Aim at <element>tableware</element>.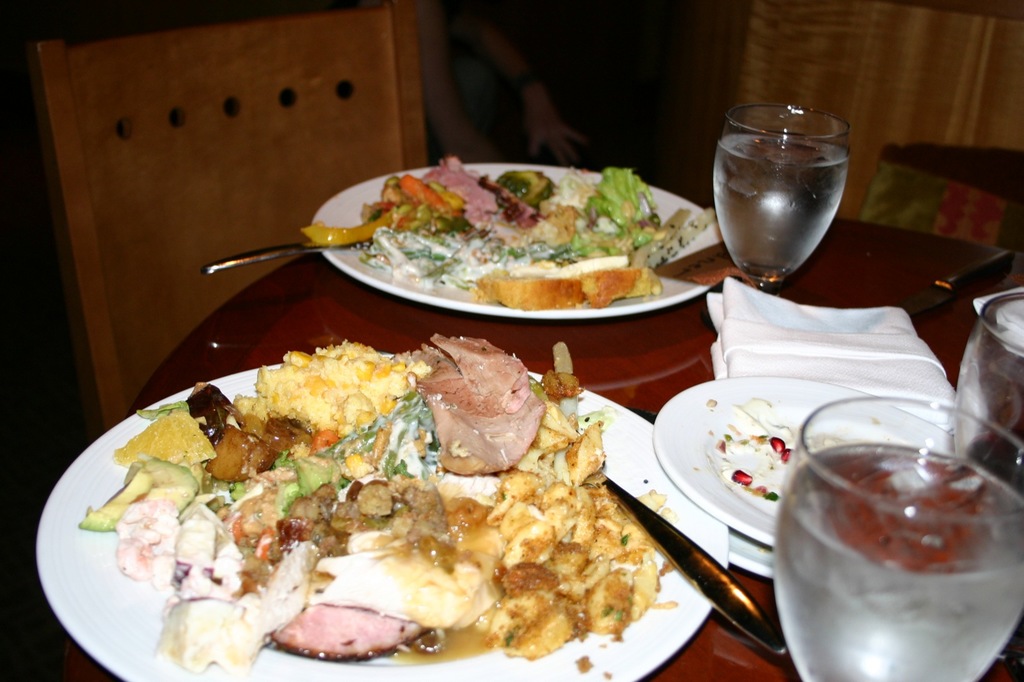
Aimed at left=771, top=392, right=1023, bottom=681.
